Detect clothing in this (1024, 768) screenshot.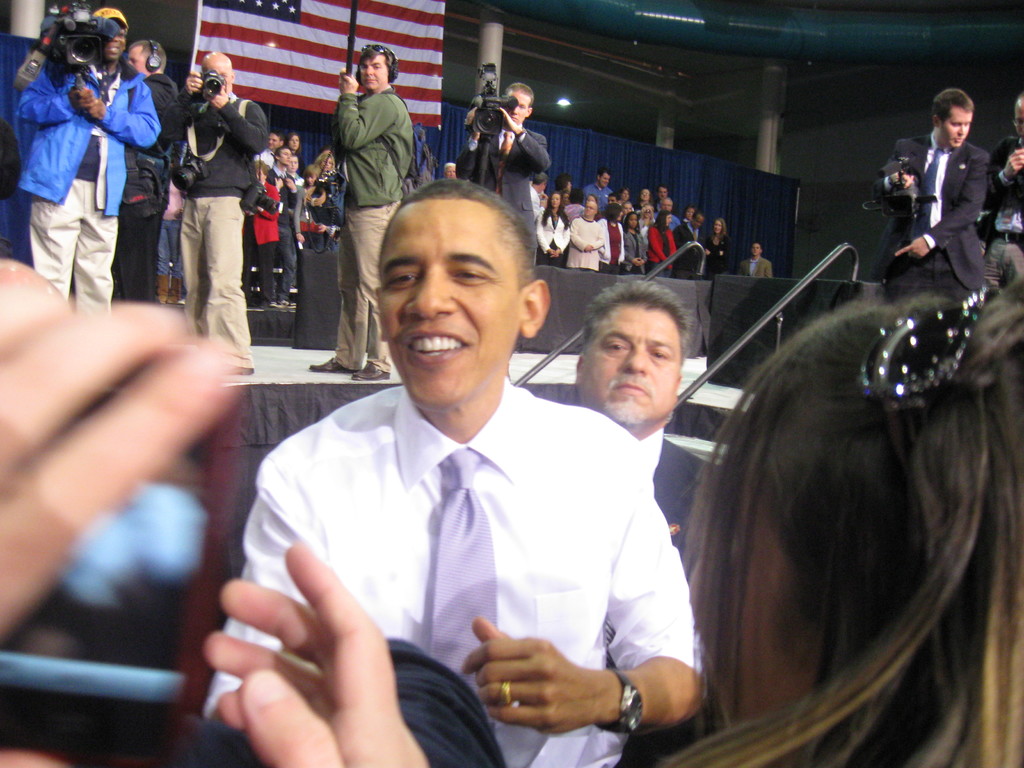
Detection: box=[531, 178, 549, 224].
